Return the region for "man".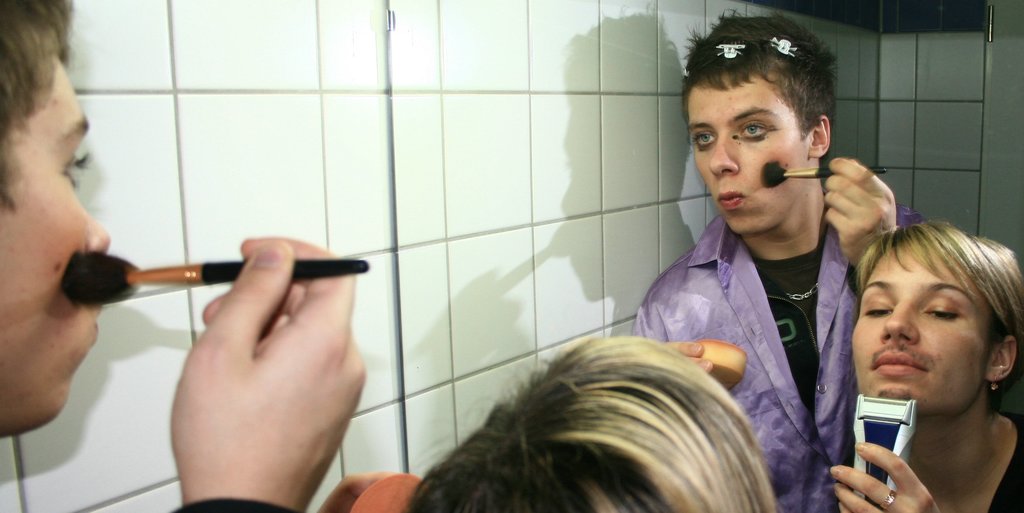
[left=0, top=0, right=364, bottom=512].
